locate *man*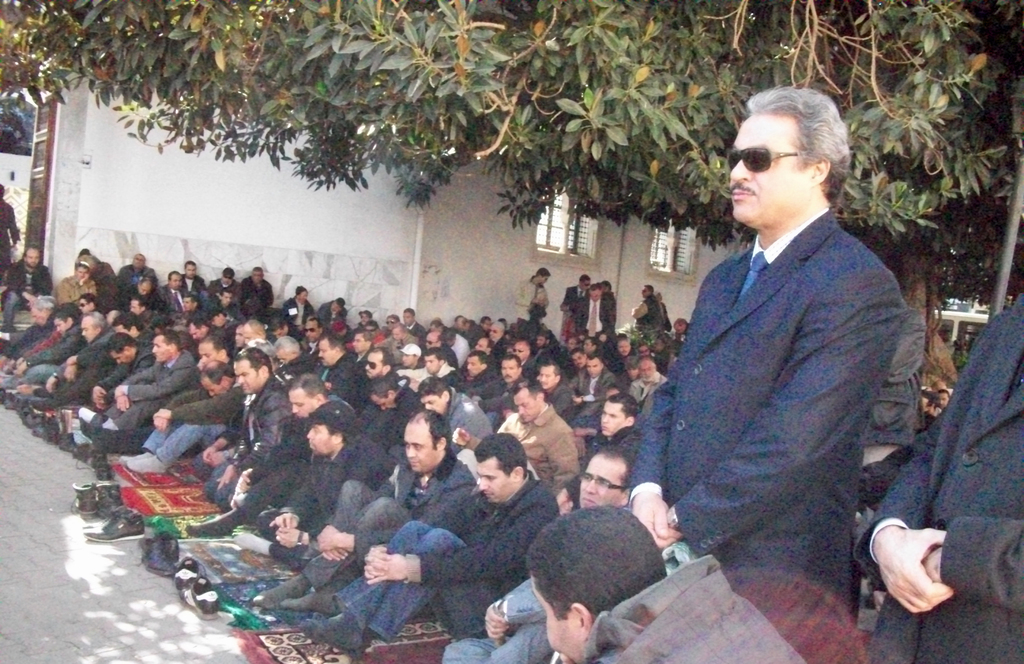
BBox(577, 282, 609, 333)
